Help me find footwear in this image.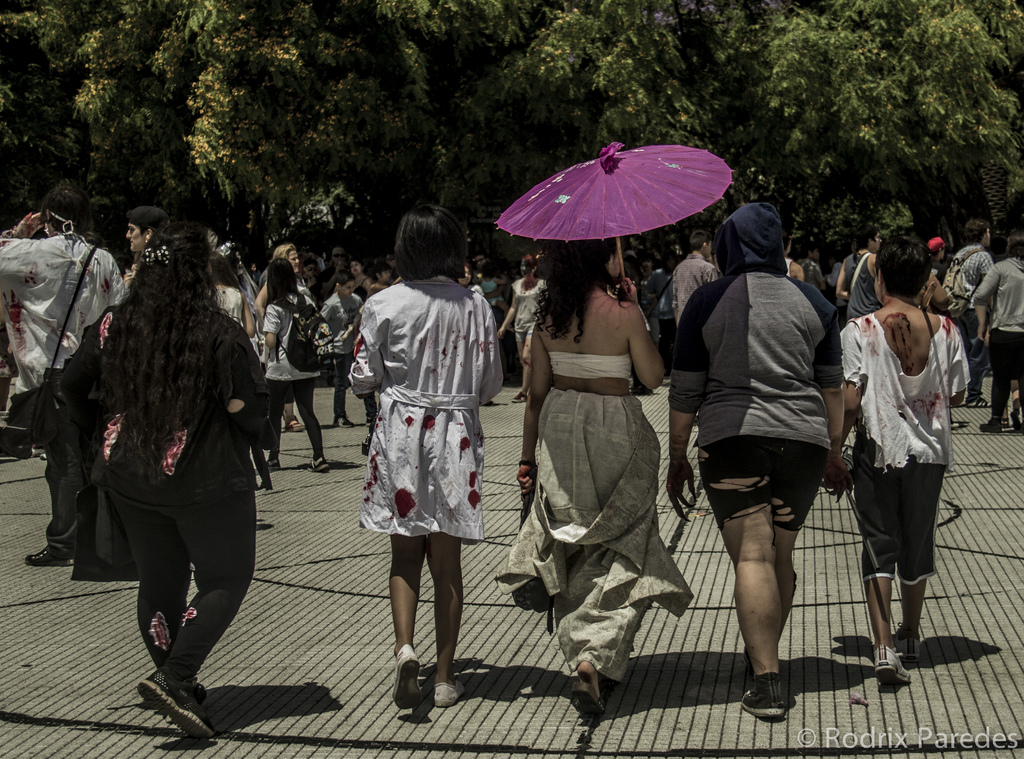
Found it: [269, 458, 280, 468].
